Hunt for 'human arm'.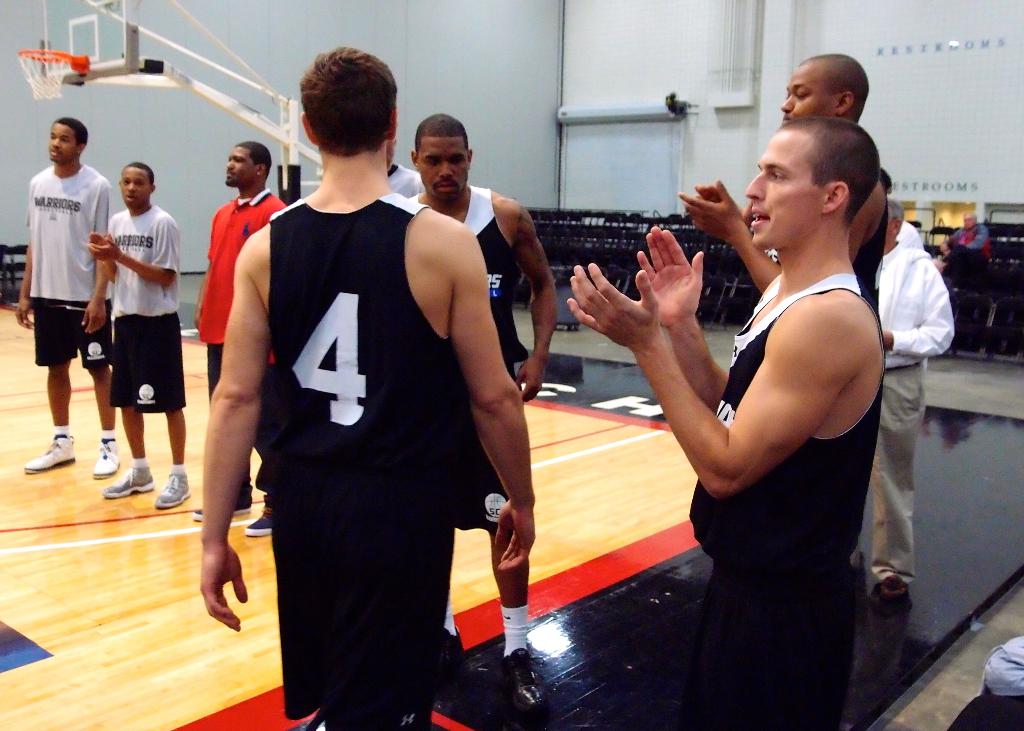
Hunted down at <bbox>629, 223, 730, 414</bbox>.
